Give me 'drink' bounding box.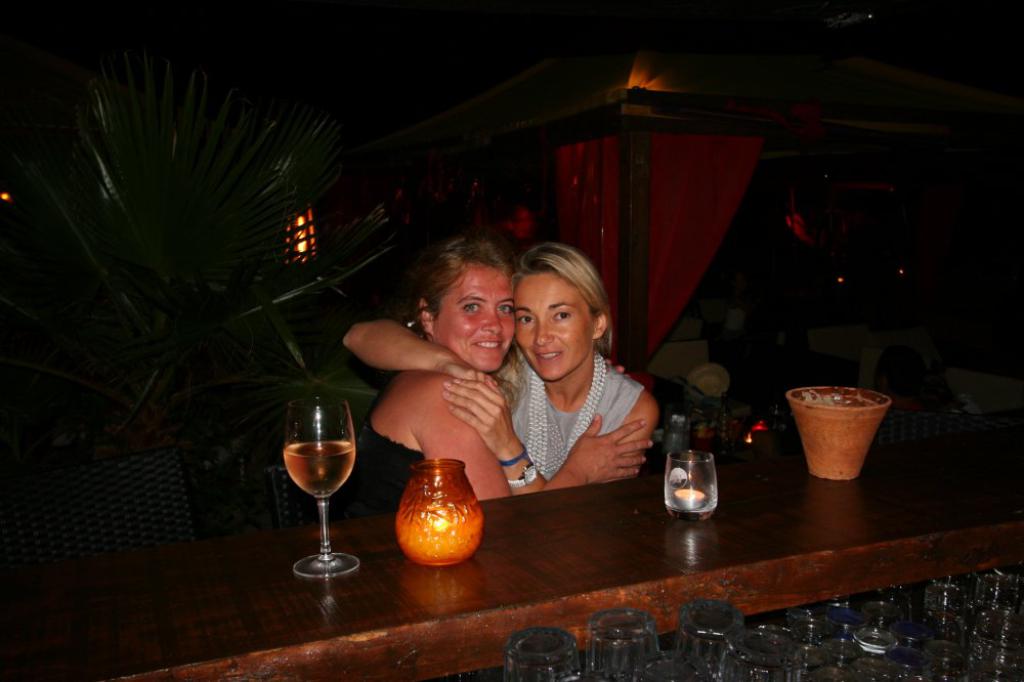
bbox=[279, 403, 357, 572].
